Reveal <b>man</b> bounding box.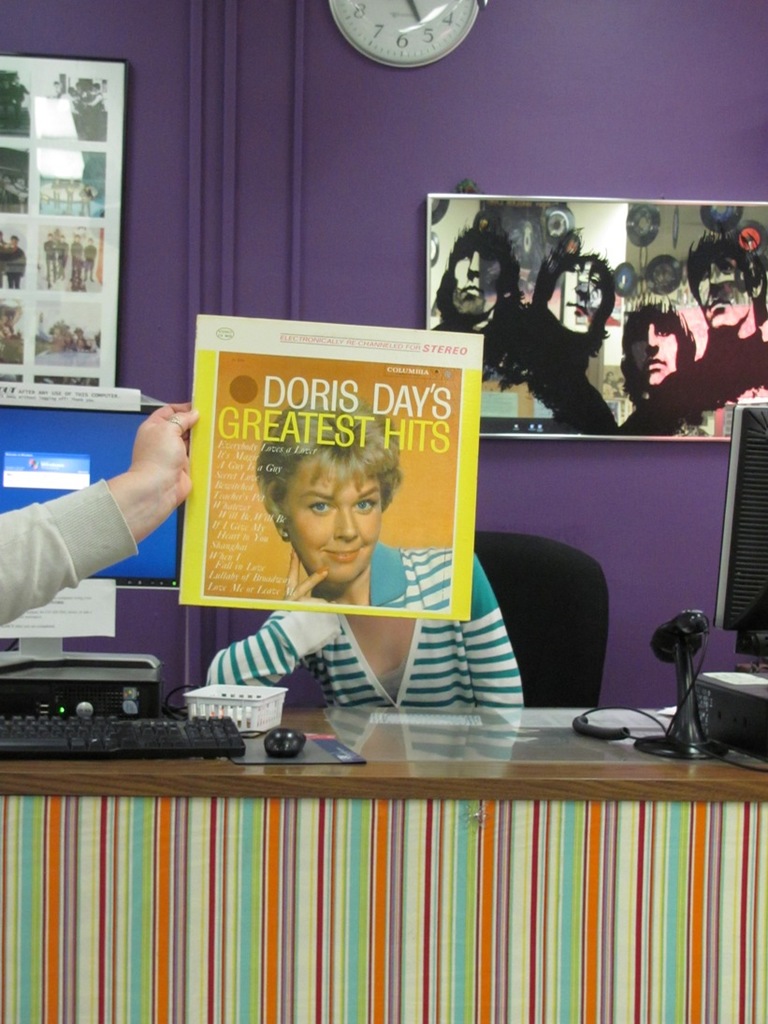
Revealed: box(45, 233, 56, 286).
